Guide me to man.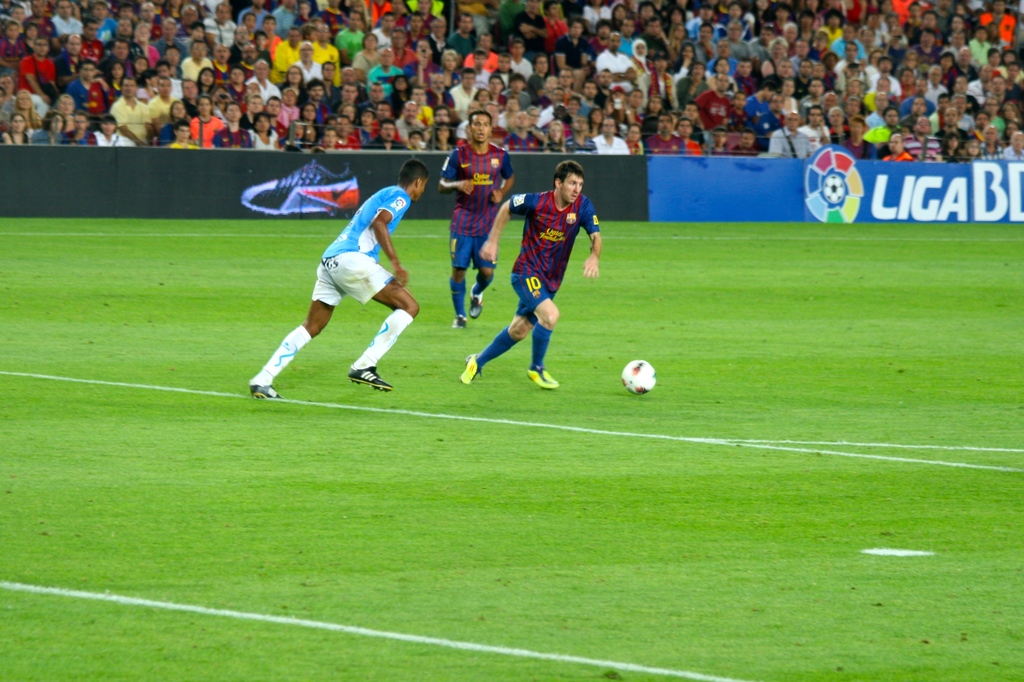
Guidance: box=[883, 133, 915, 163].
